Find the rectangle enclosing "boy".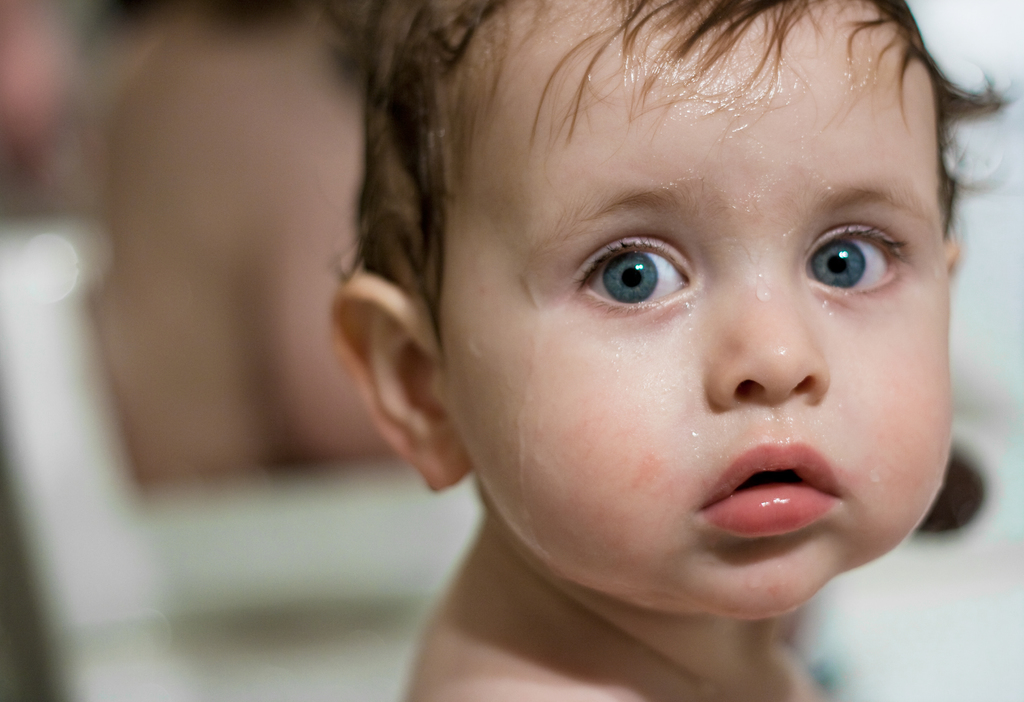
254:0:1023:701.
